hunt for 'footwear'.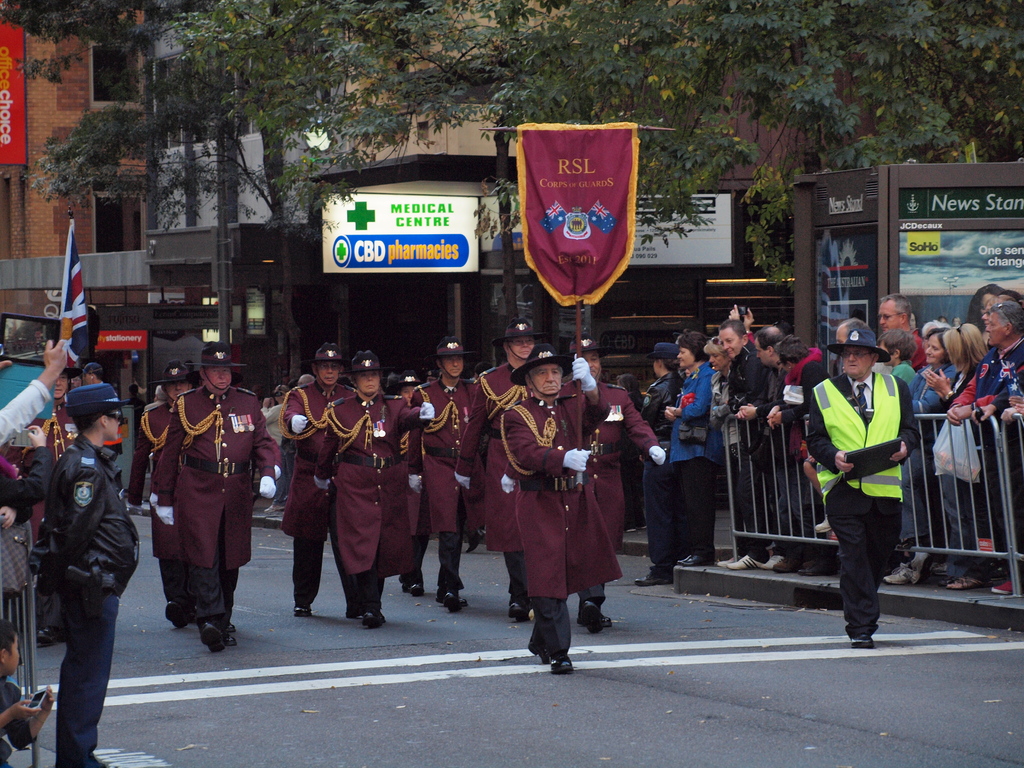
Hunted down at BBox(941, 573, 993, 590).
